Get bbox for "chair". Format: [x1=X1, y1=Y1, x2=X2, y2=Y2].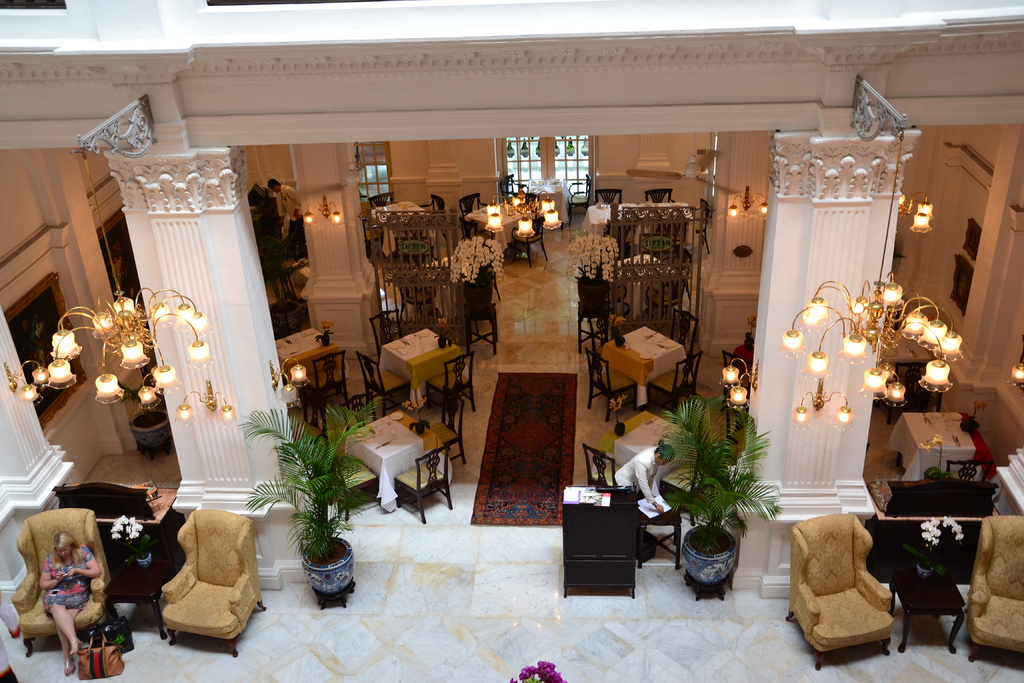
[x1=314, y1=443, x2=383, y2=519].
